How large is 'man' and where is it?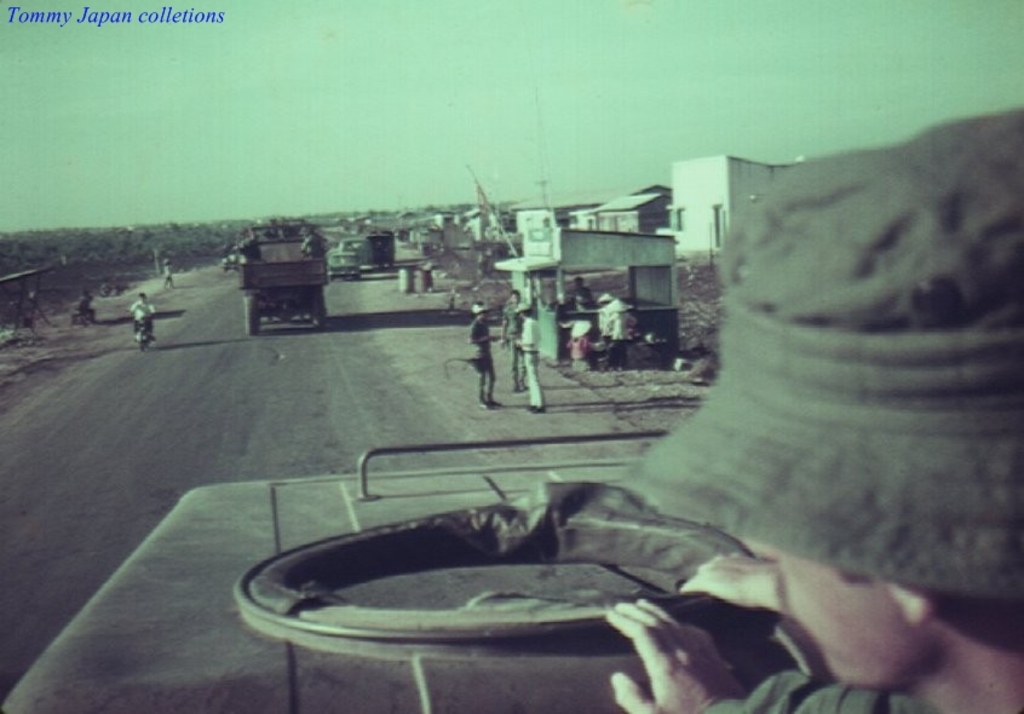
Bounding box: [x1=593, y1=103, x2=1023, y2=713].
